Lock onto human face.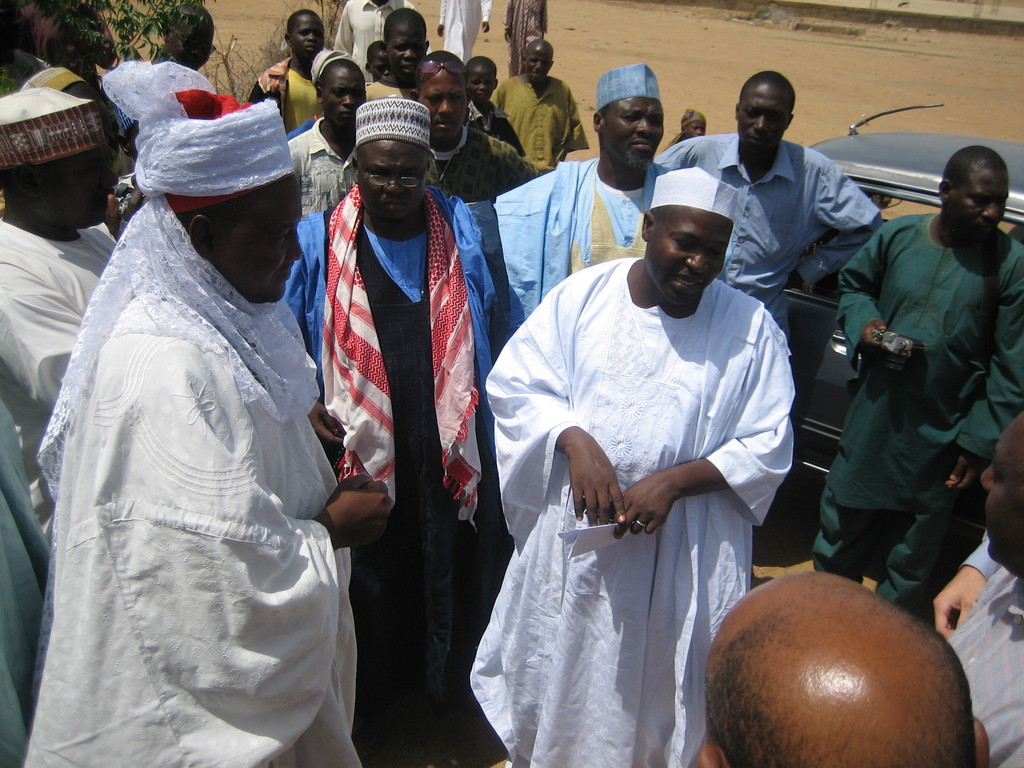
Locked: pyautogui.locateOnScreen(952, 171, 1005, 241).
